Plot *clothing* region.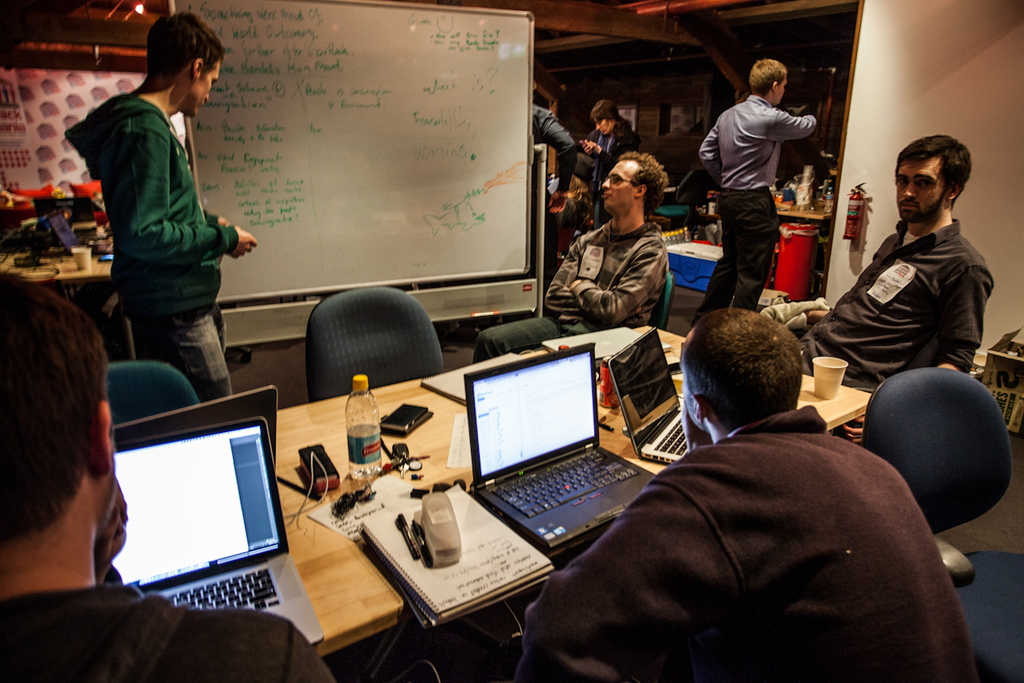
Plotted at crop(0, 562, 335, 682).
